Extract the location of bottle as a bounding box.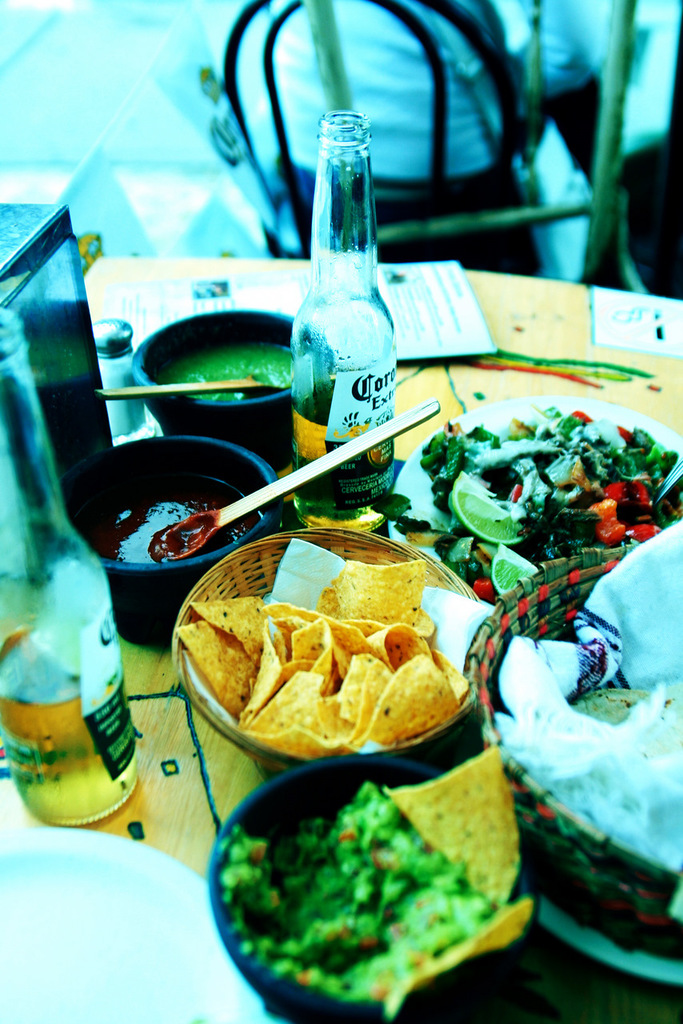
(left=0, top=302, right=133, bottom=830).
